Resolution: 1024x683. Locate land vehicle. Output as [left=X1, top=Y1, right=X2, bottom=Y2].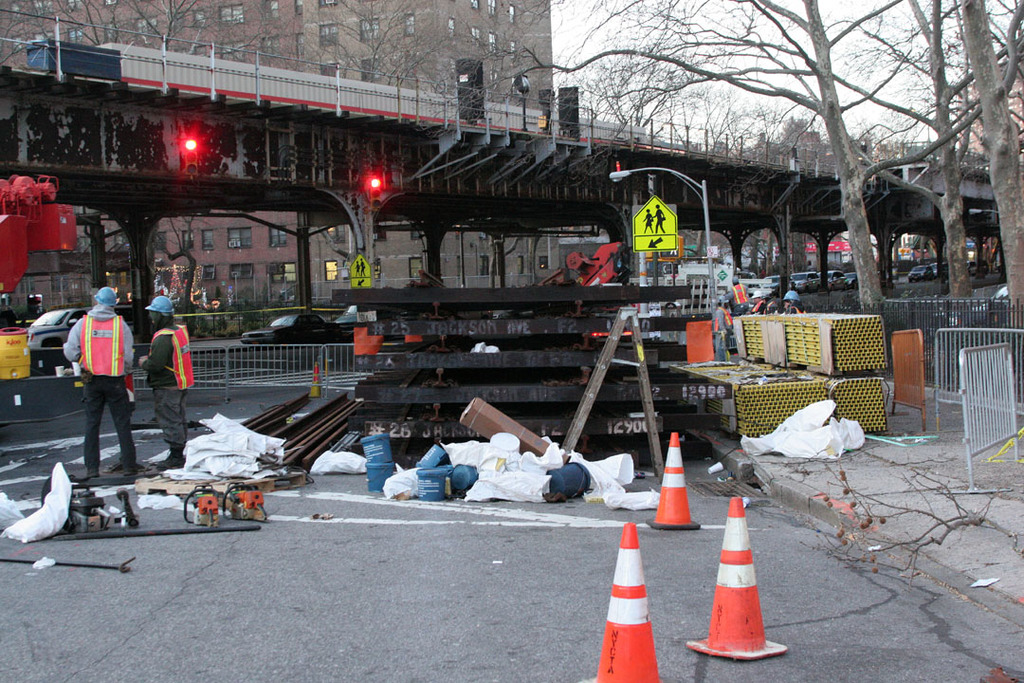
[left=796, top=272, right=819, bottom=293].
